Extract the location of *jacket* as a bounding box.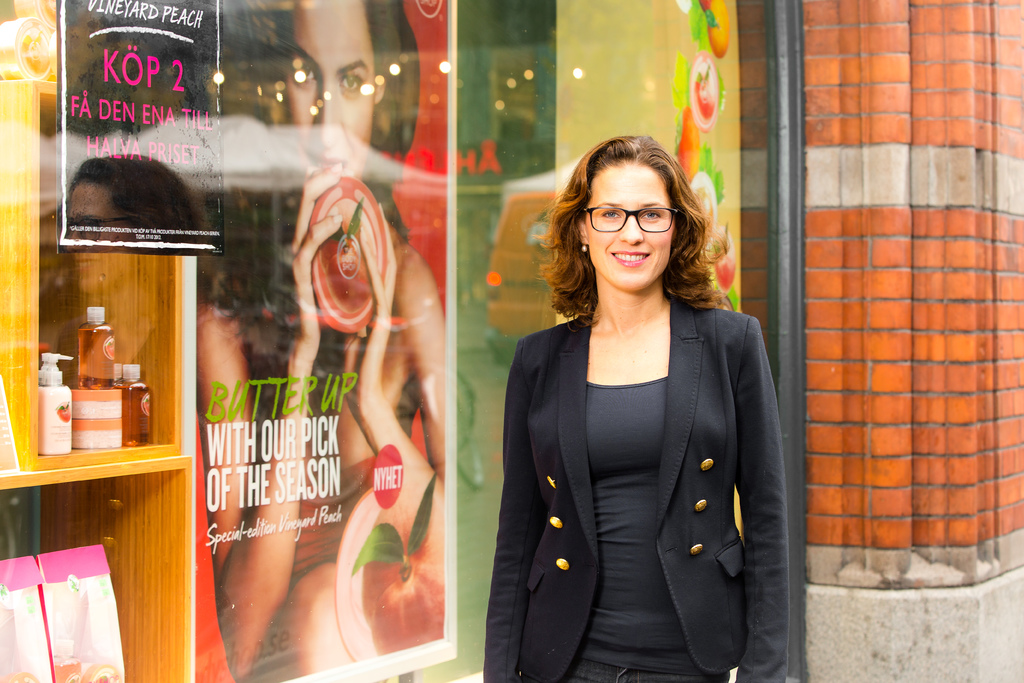
{"left": 494, "top": 242, "right": 790, "bottom": 670}.
